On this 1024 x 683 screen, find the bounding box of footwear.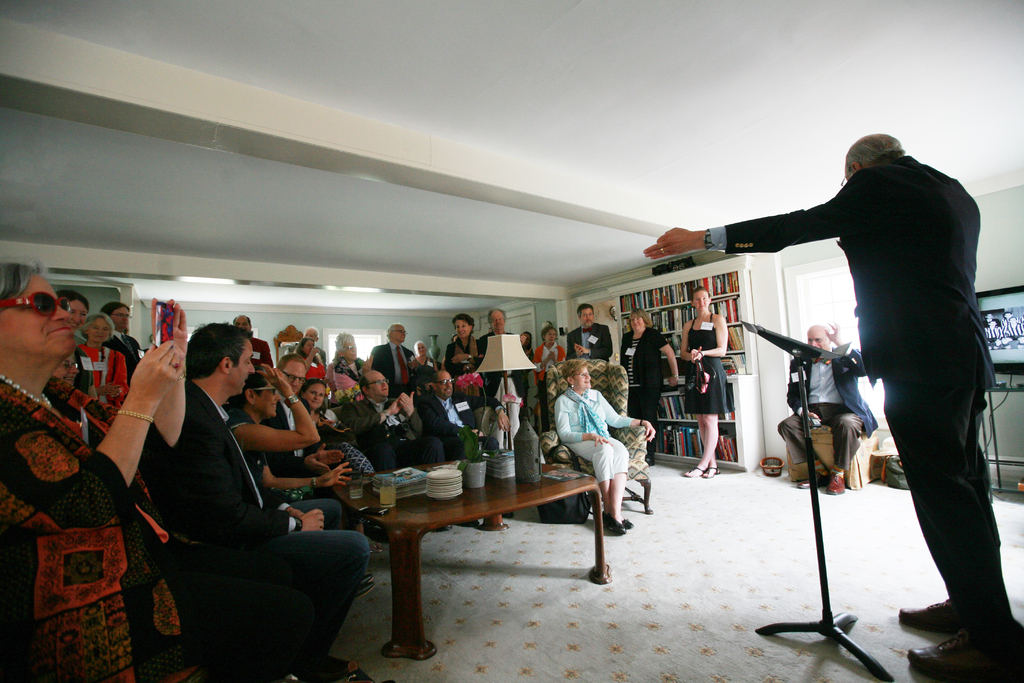
Bounding box: select_region(913, 630, 1023, 682).
